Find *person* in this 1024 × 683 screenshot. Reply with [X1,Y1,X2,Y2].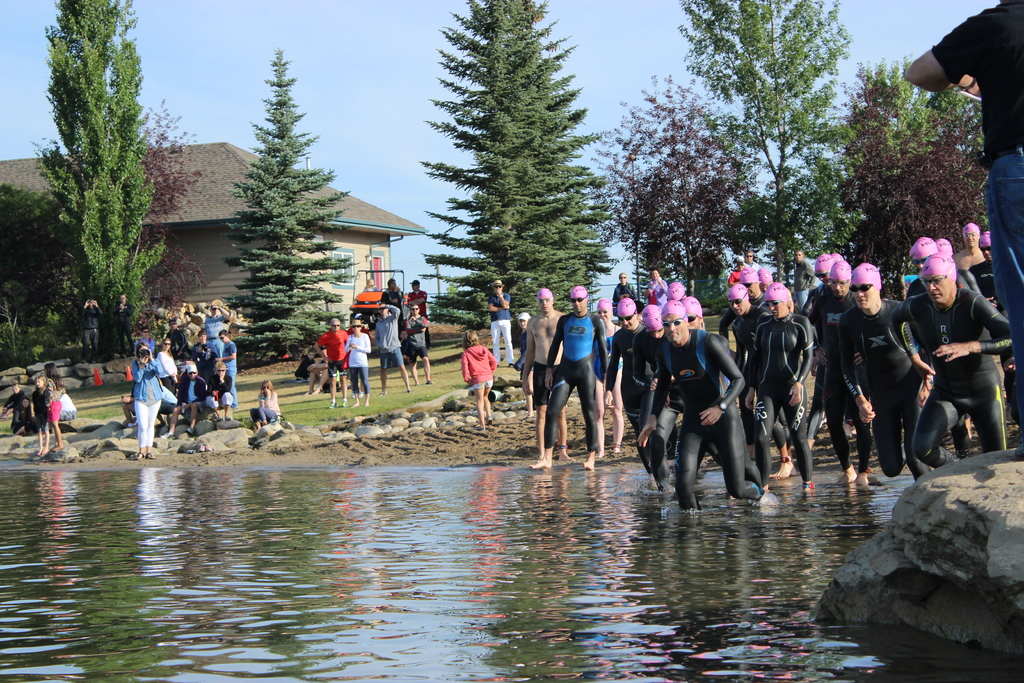
[904,0,1023,458].
